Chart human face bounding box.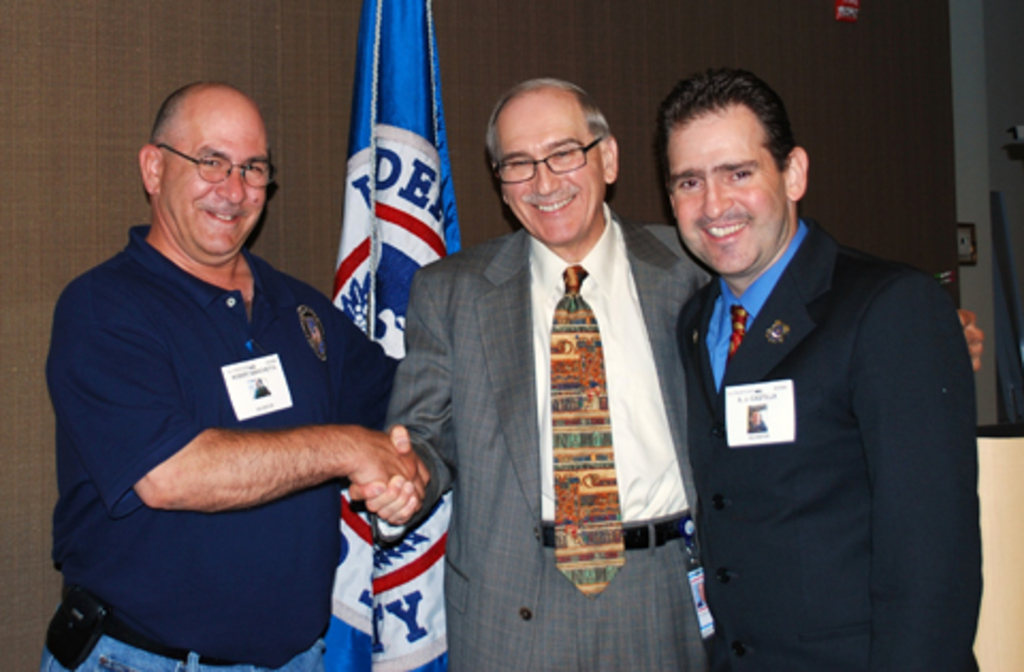
Charted: x1=154 y1=98 x2=267 y2=265.
